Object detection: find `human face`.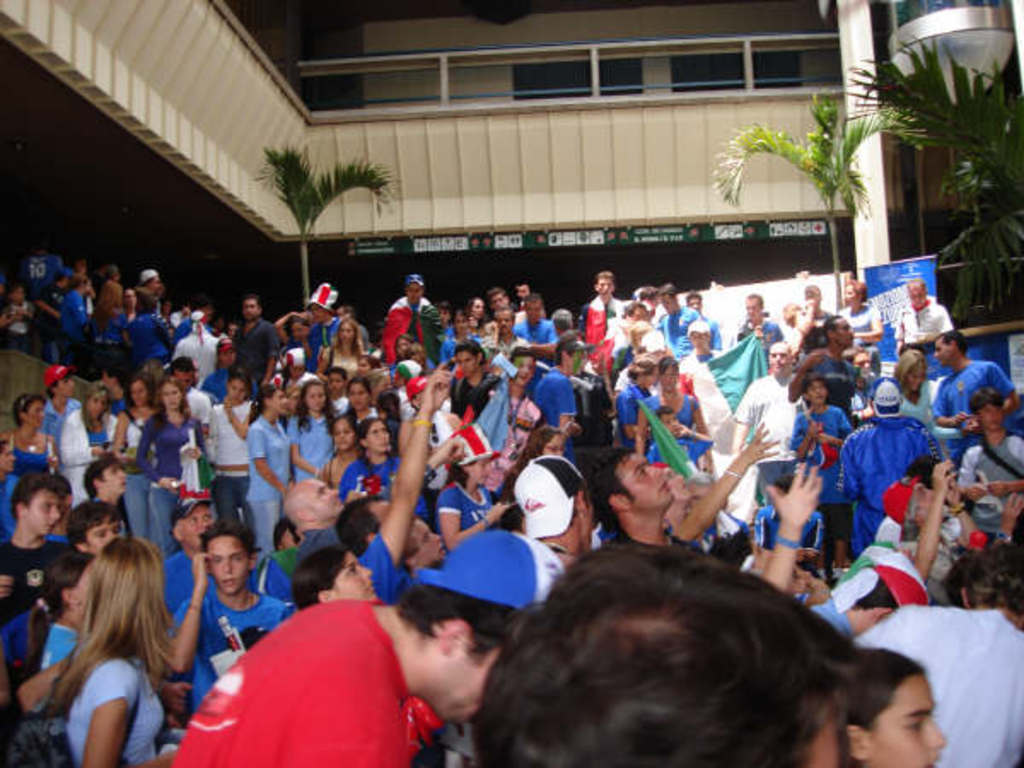
(x1=492, y1=305, x2=514, y2=335).
